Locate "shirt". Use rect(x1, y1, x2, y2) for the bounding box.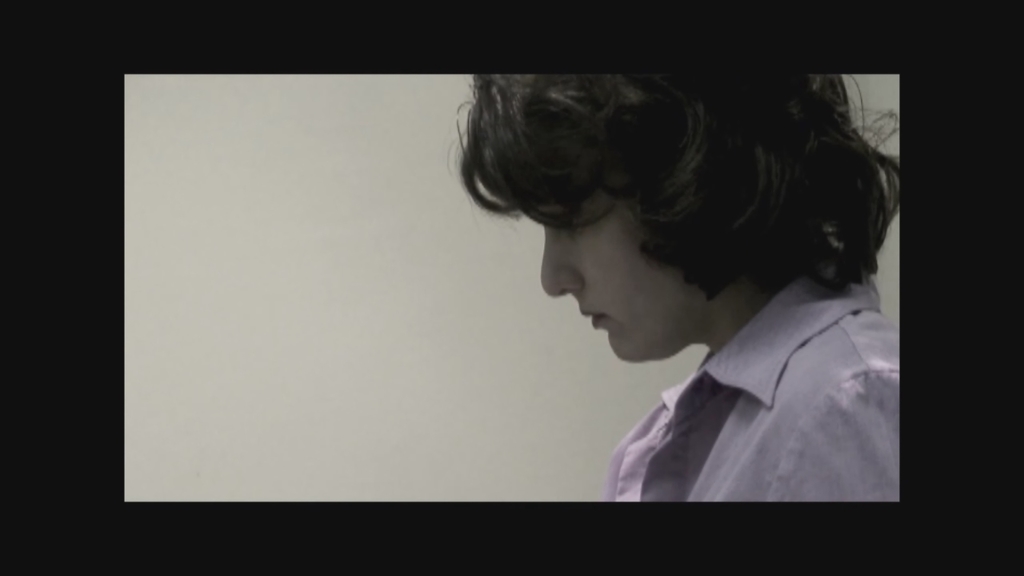
rect(602, 273, 903, 506).
